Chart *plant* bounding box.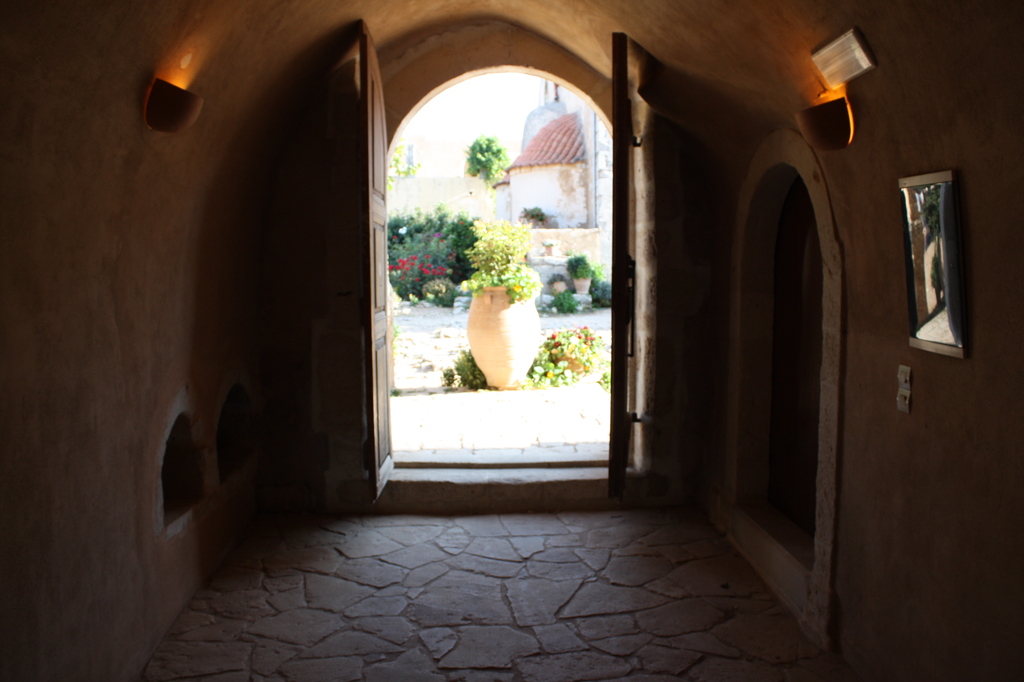
Charted: 471:133:508:190.
